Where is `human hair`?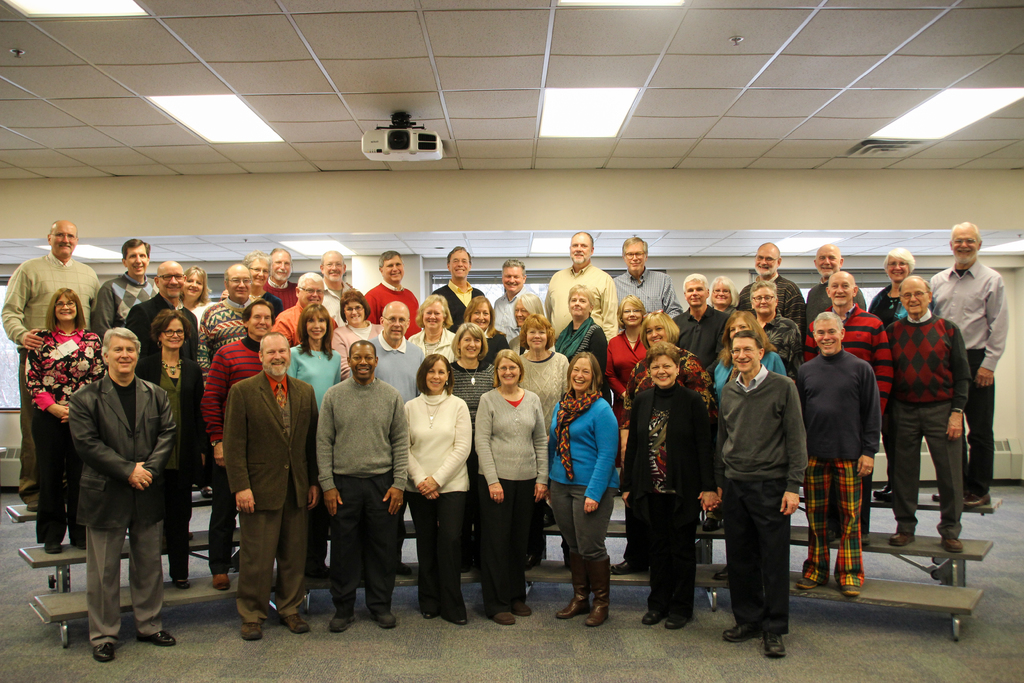
crop(269, 245, 291, 262).
